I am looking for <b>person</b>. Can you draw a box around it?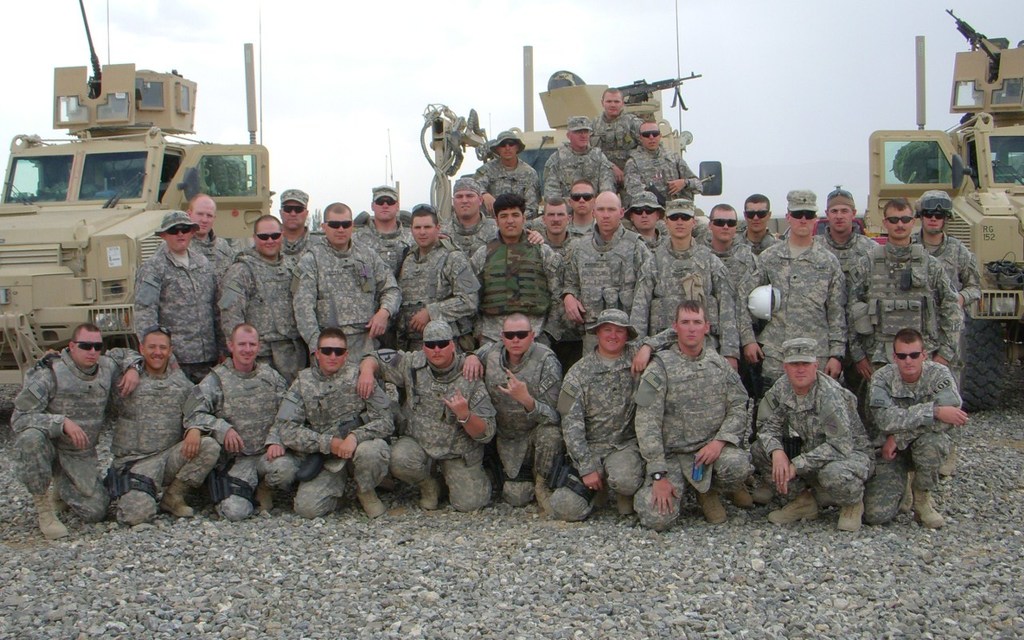
Sure, the bounding box is left=863, top=326, right=950, bottom=525.
